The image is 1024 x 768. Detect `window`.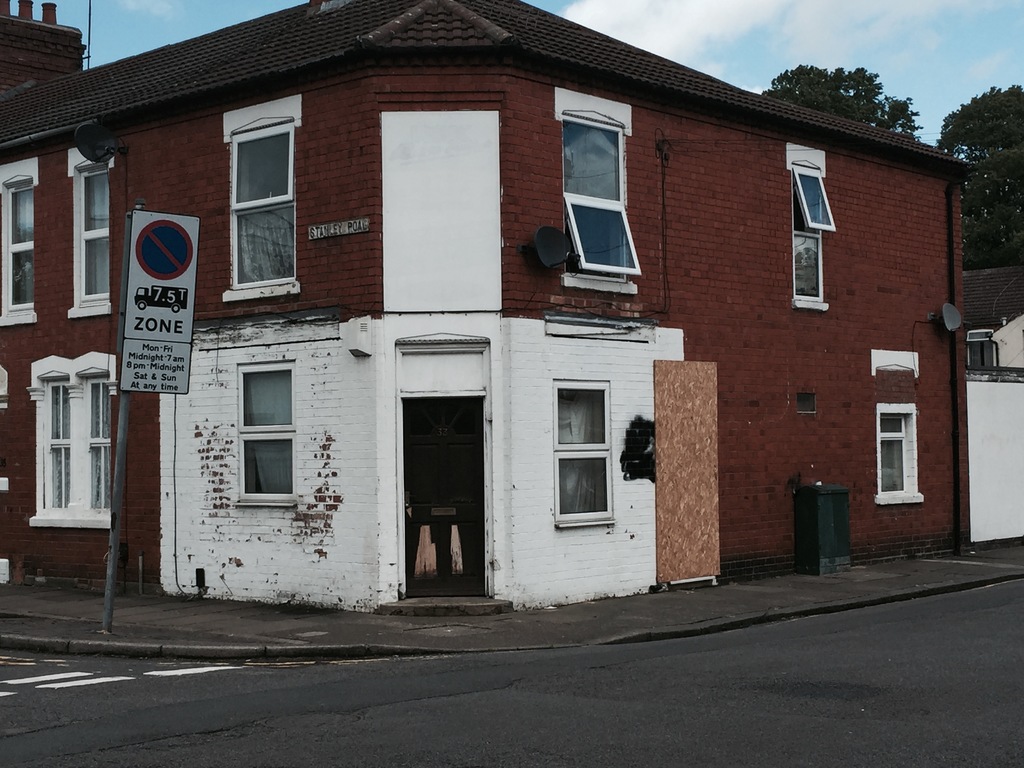
Detection: <region>33, 357, 112, 522</region>.
